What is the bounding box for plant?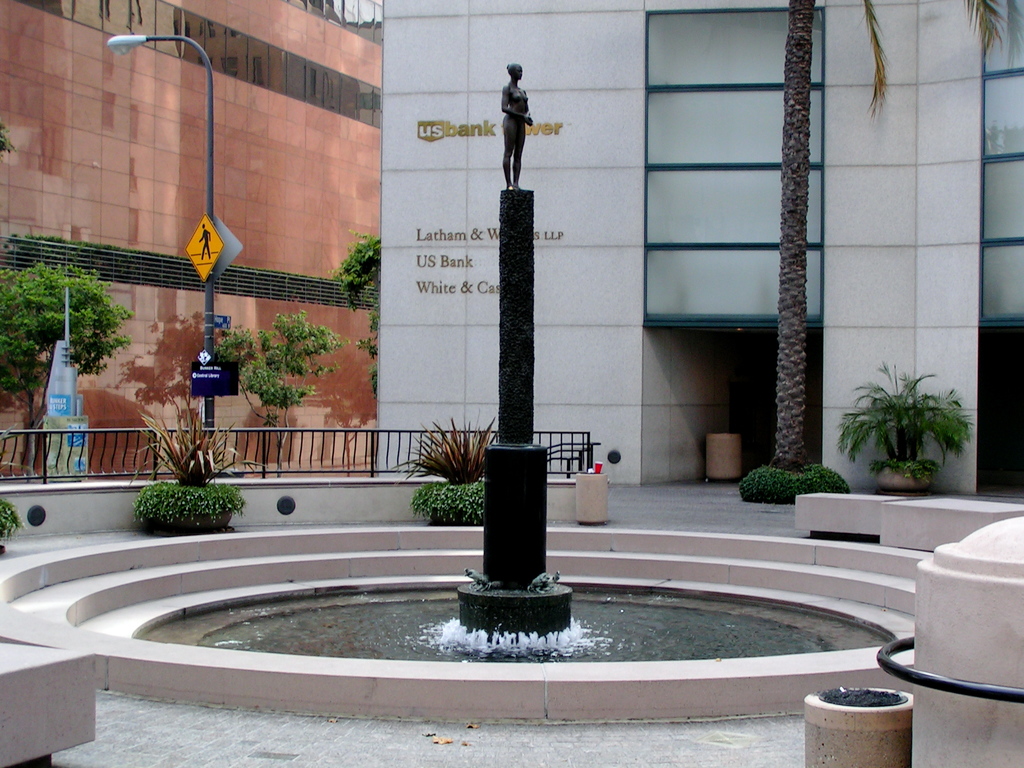
bbox(800, 463, 856, 496).
